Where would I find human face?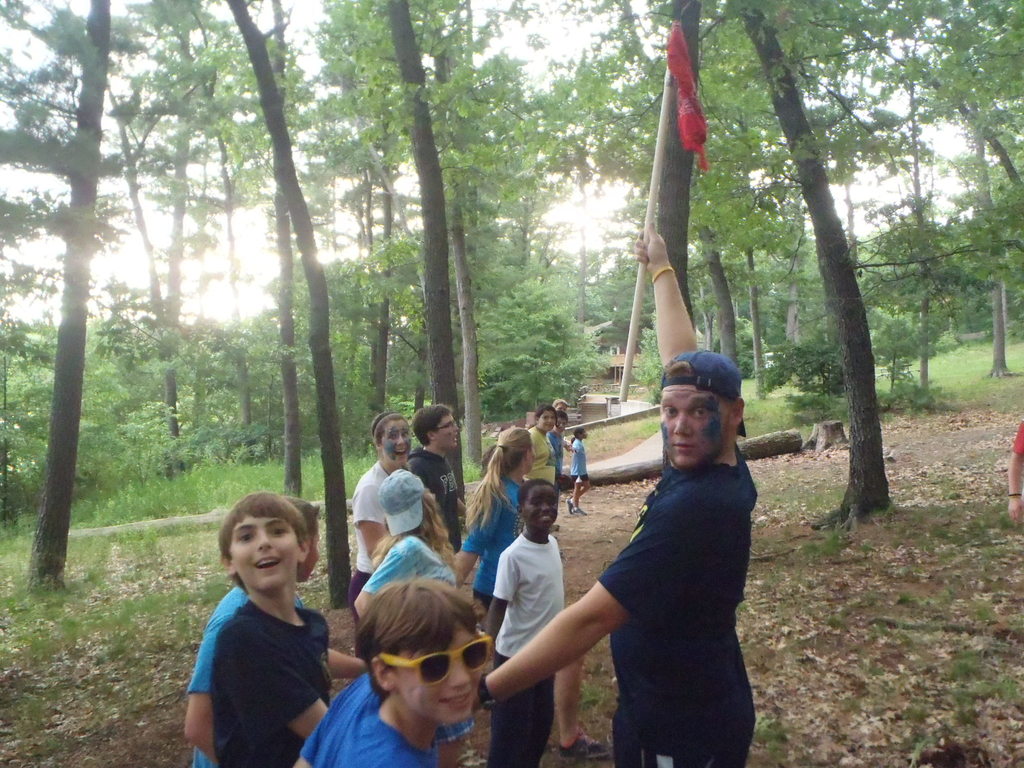
At locate(659, 385, 732, 471).
